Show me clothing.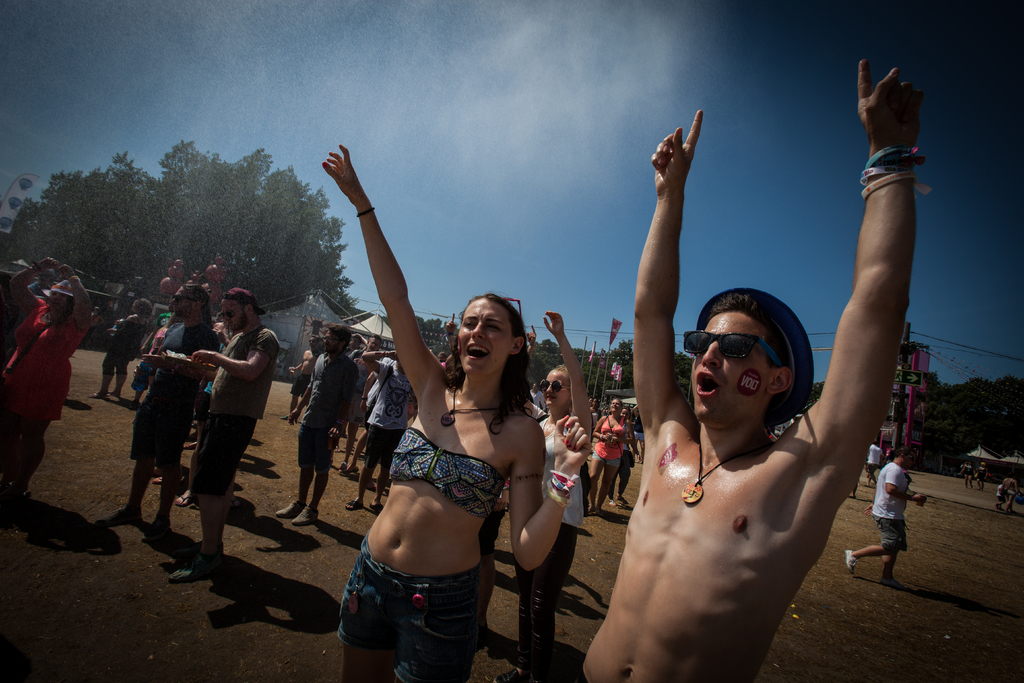
clothing is here: bbox=[191, 413, 264, 495].
